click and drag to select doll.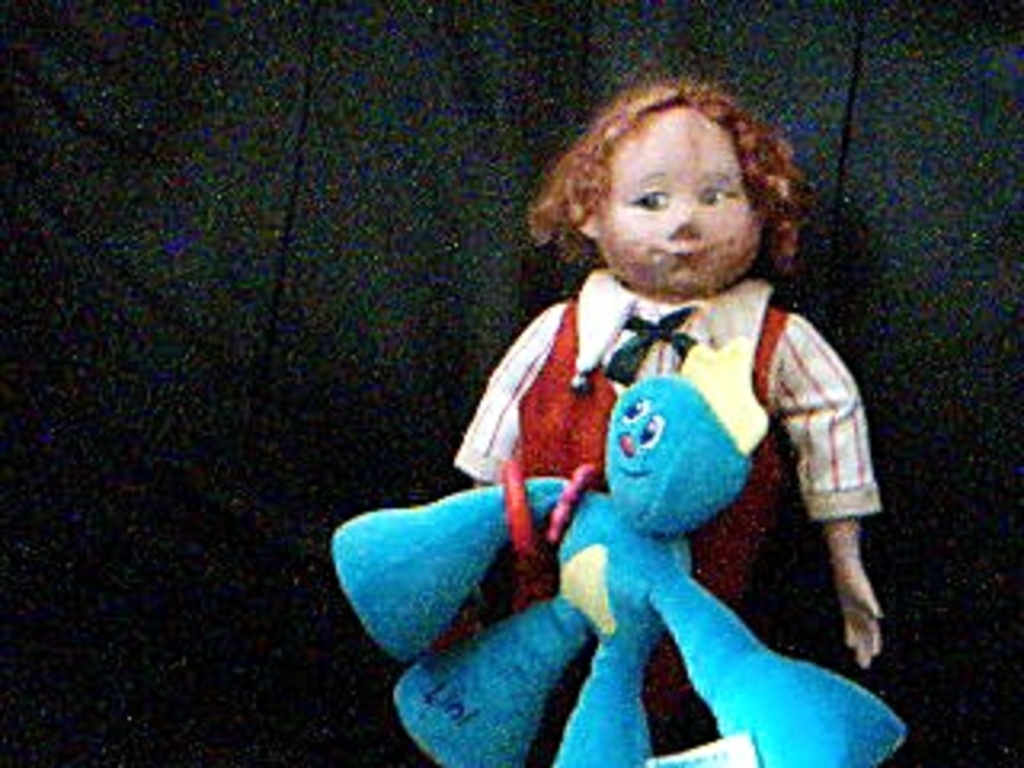
Selection: 390/272/909/755.
